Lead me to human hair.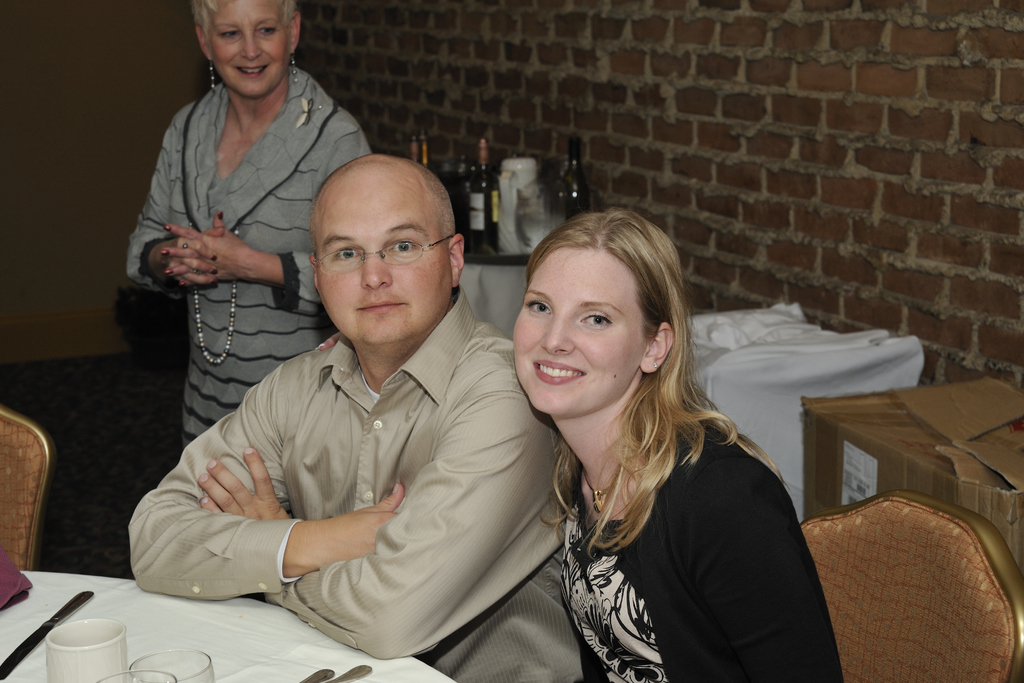
Lead to 532, 186, 806, 532.
